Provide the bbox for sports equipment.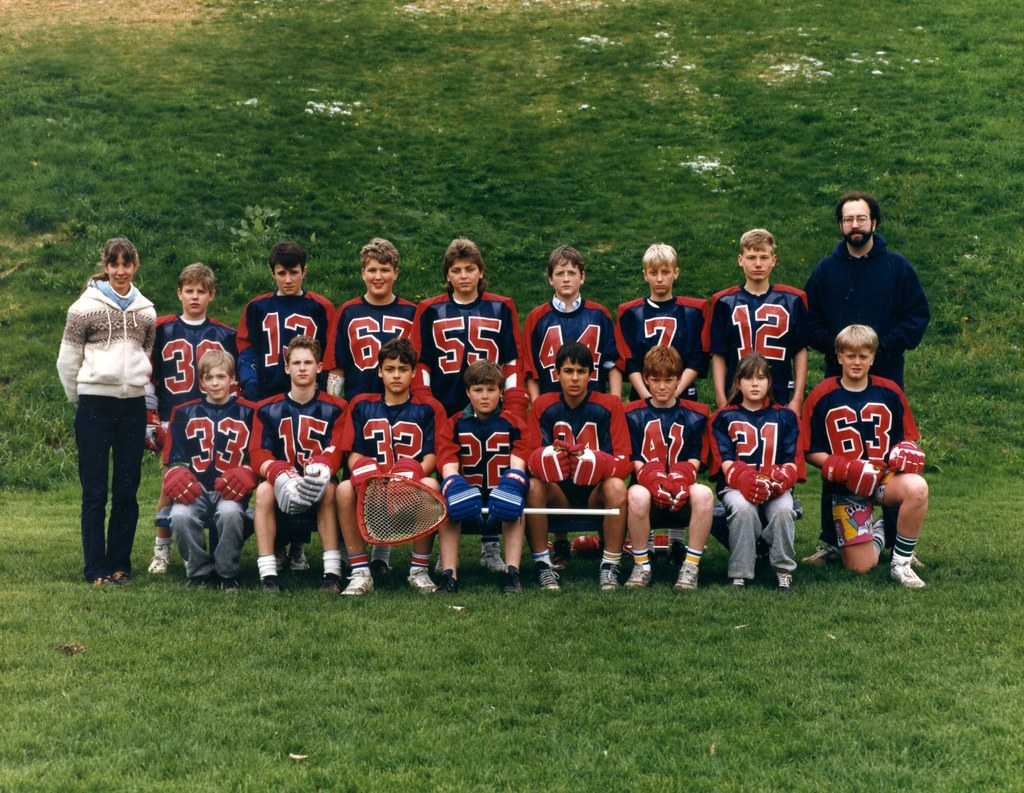
<region>663, 457, 698, 510</region>.
